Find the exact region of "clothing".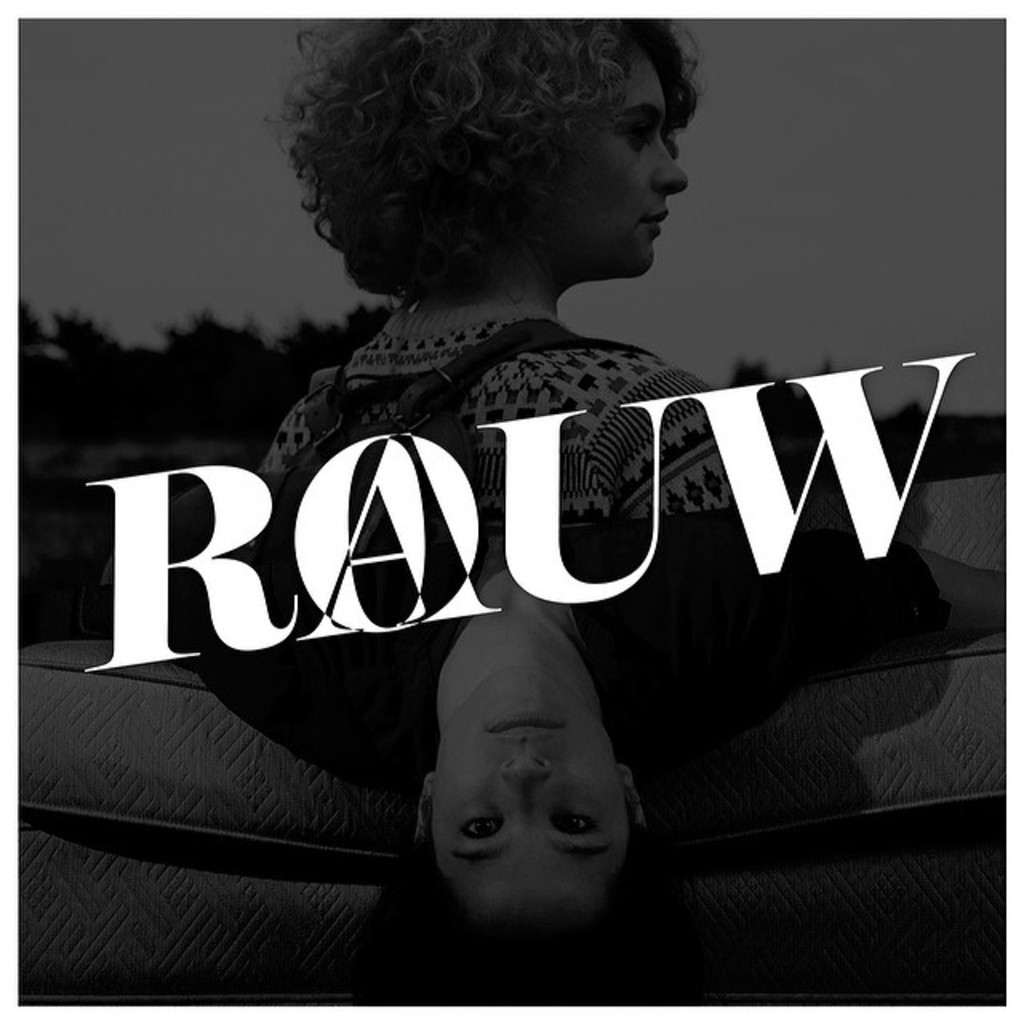
Exact region: [248, 304, 774, 557].
